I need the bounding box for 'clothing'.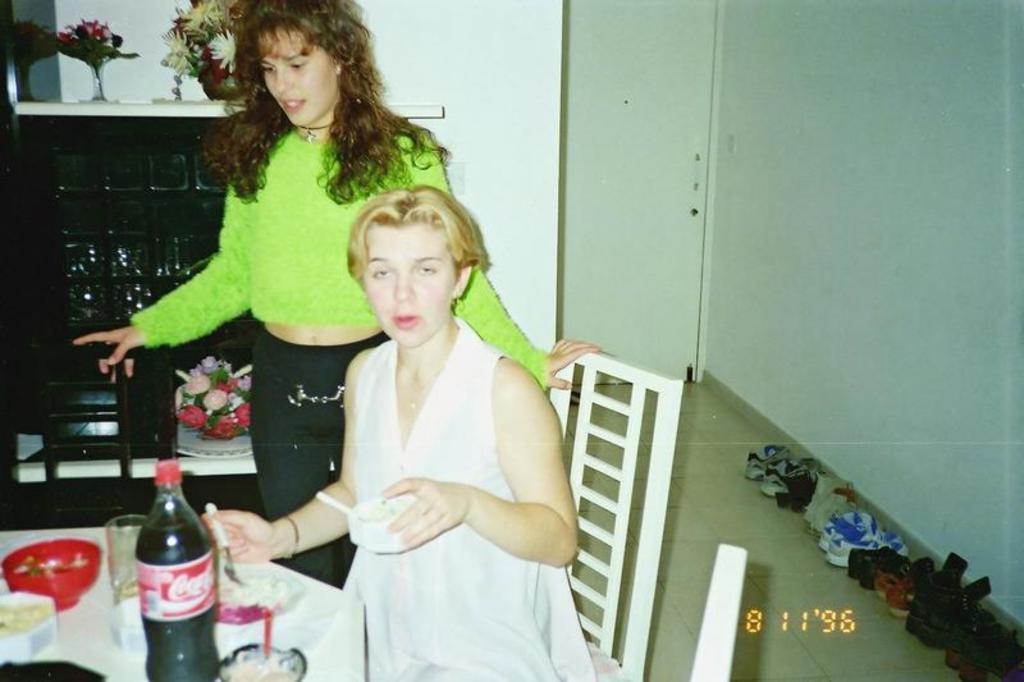
Here it is: x1=118, y1=110, x2=553, y2=399.
